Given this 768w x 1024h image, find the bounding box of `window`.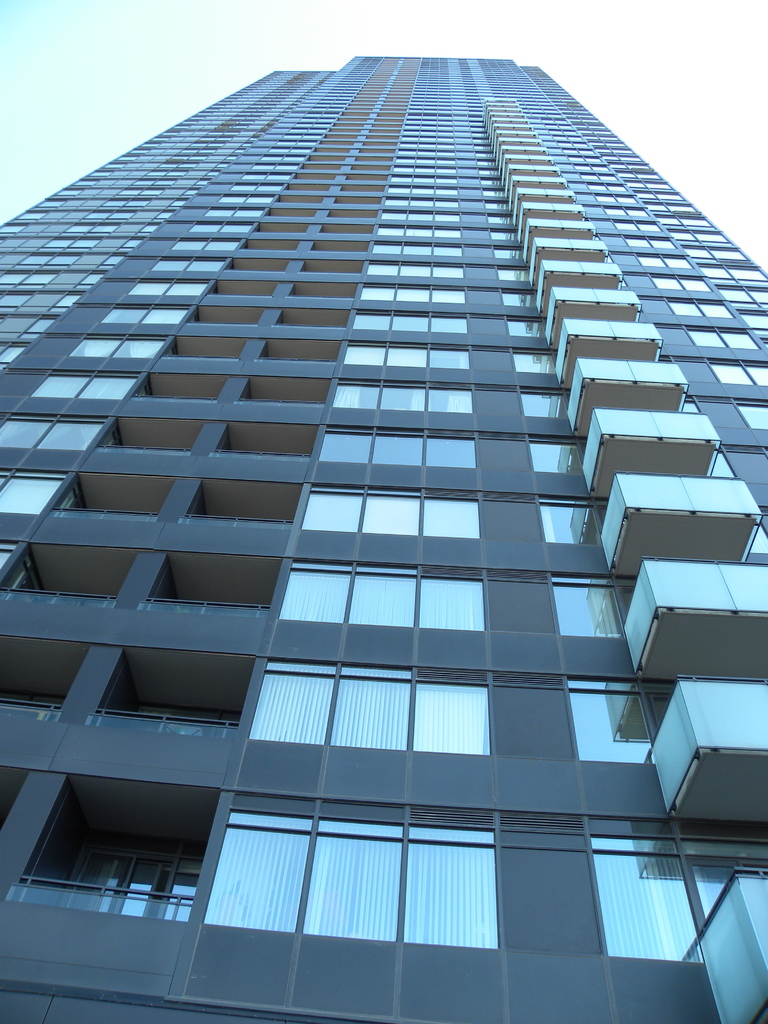
region(341, 337, 470, 376).
